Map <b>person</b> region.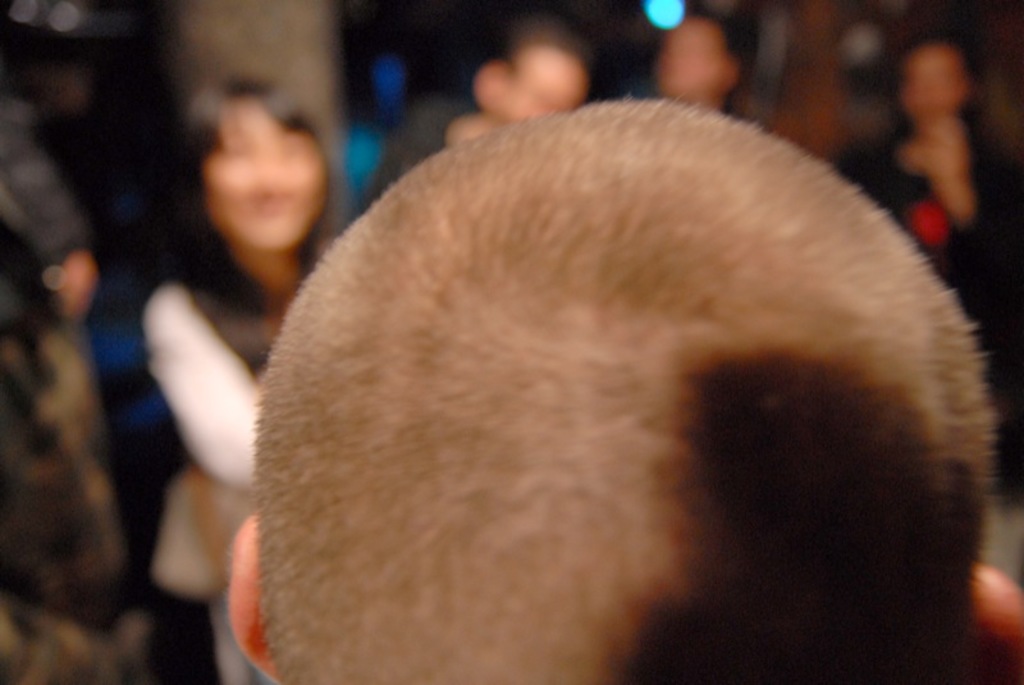
Mapped to box(837, 42, 1023, 318).
